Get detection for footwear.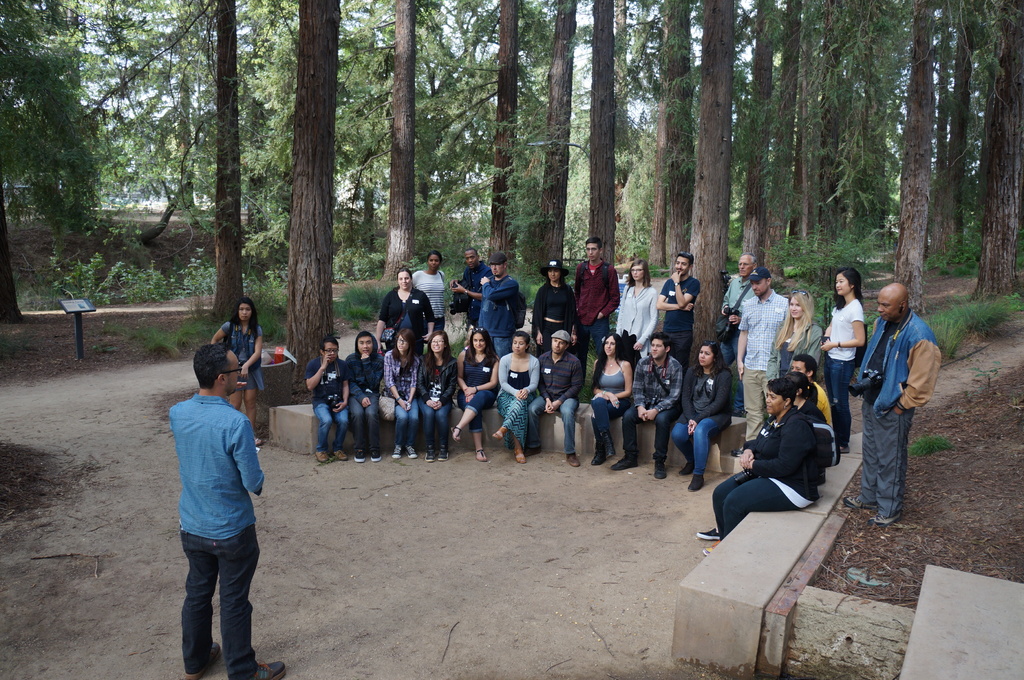
Detection: [867,510,900,526].
